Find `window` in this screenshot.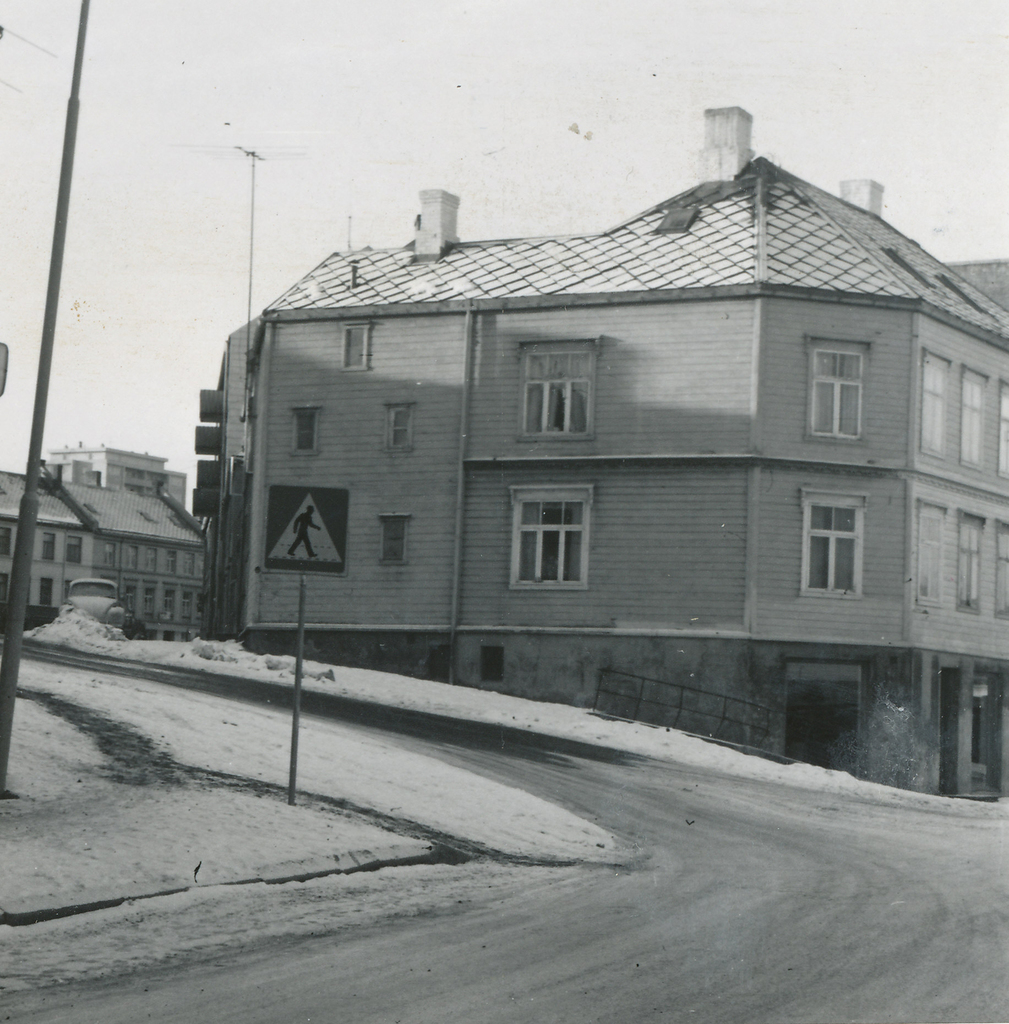
The bounding box for `window` is {"left": 1, "top": 529, "right": 10, "bottom": 557}.
